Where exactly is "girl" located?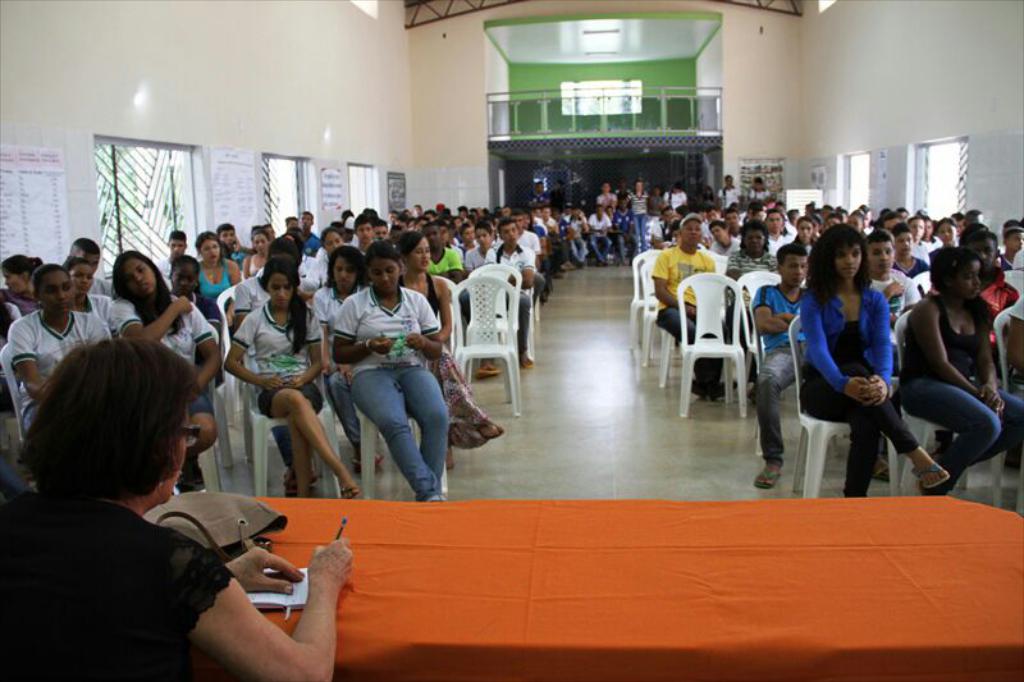
Its bounding box is [left=169, top=252, right=218, bottom=329].
